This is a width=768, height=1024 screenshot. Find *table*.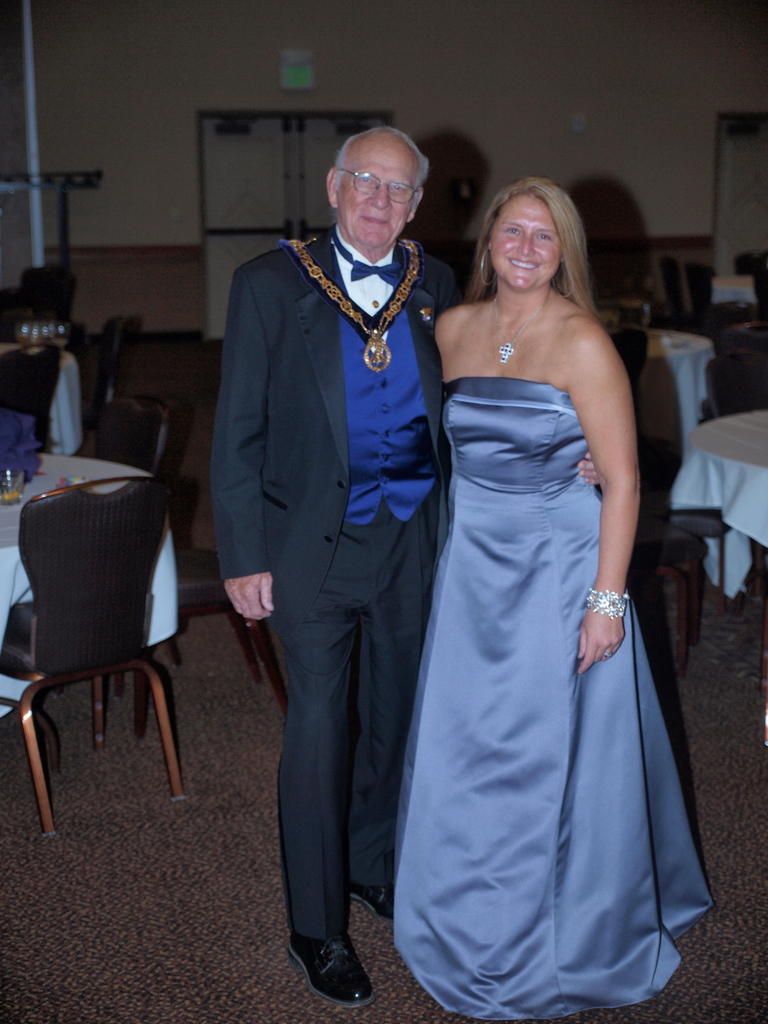
Bounding box: {"x1": 637, "y1": 327, "x2": 716, "y2": 474}.
